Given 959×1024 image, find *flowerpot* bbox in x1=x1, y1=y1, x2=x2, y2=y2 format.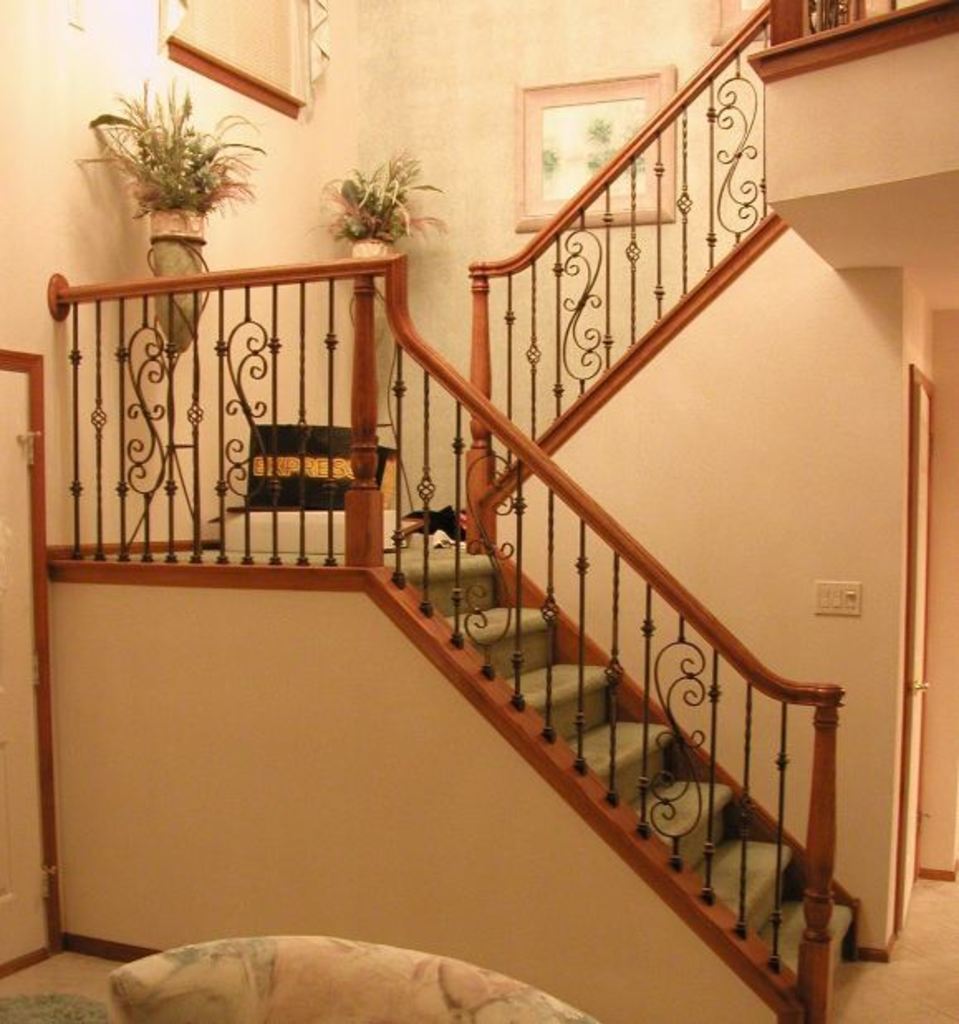
x1=144, y1=207, x2=207, y2=351.
